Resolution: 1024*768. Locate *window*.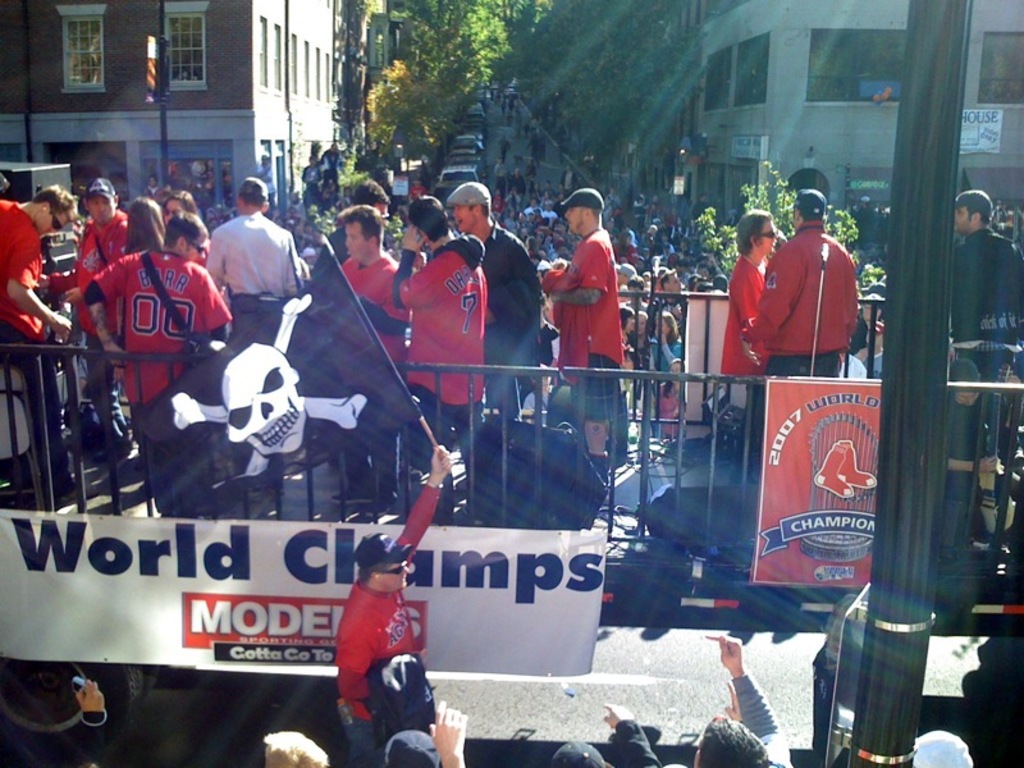
crop(166, 1, 206, 86).
